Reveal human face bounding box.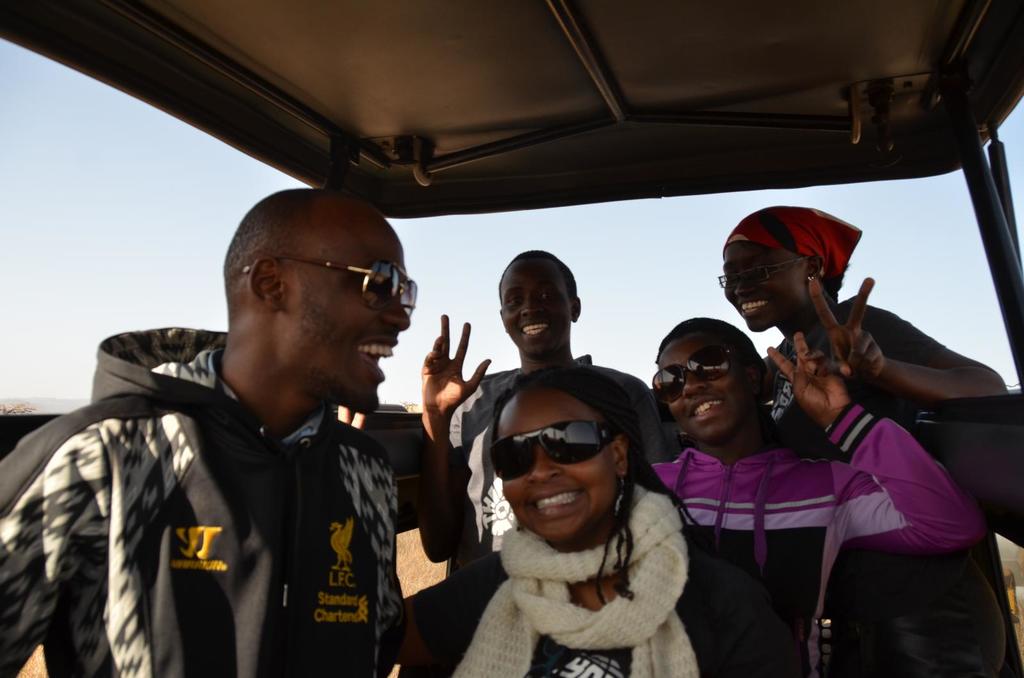
Revealed: 724/238/808/333.
